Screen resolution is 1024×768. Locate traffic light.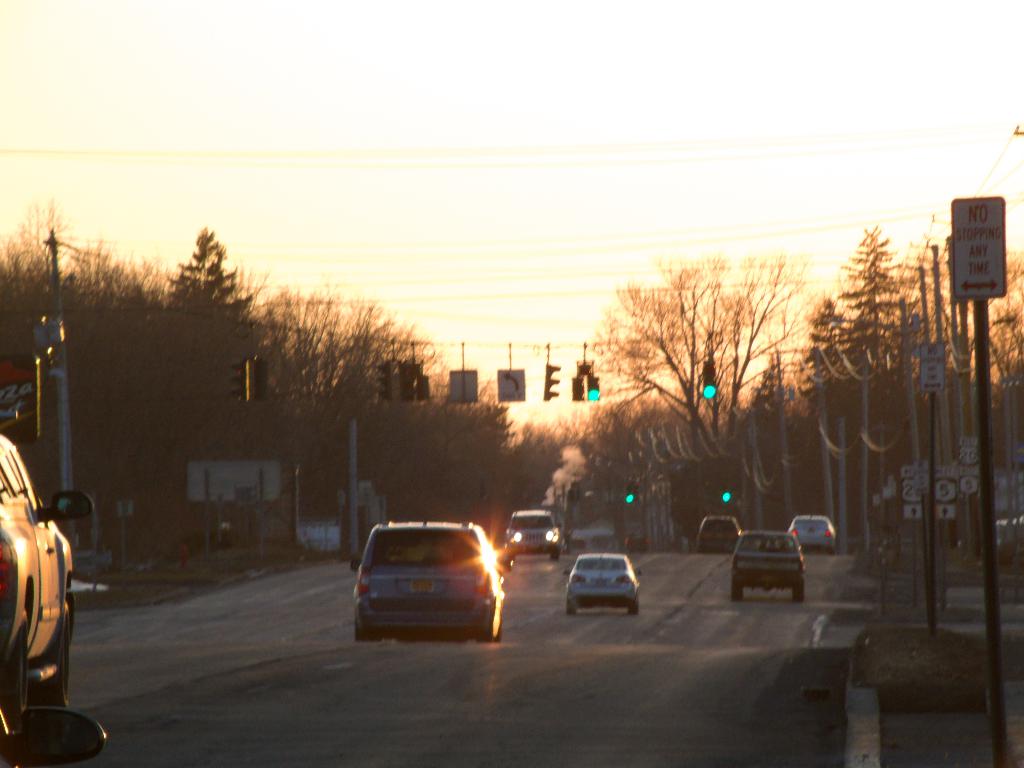
bbox=(571, 345, 602, 402).
